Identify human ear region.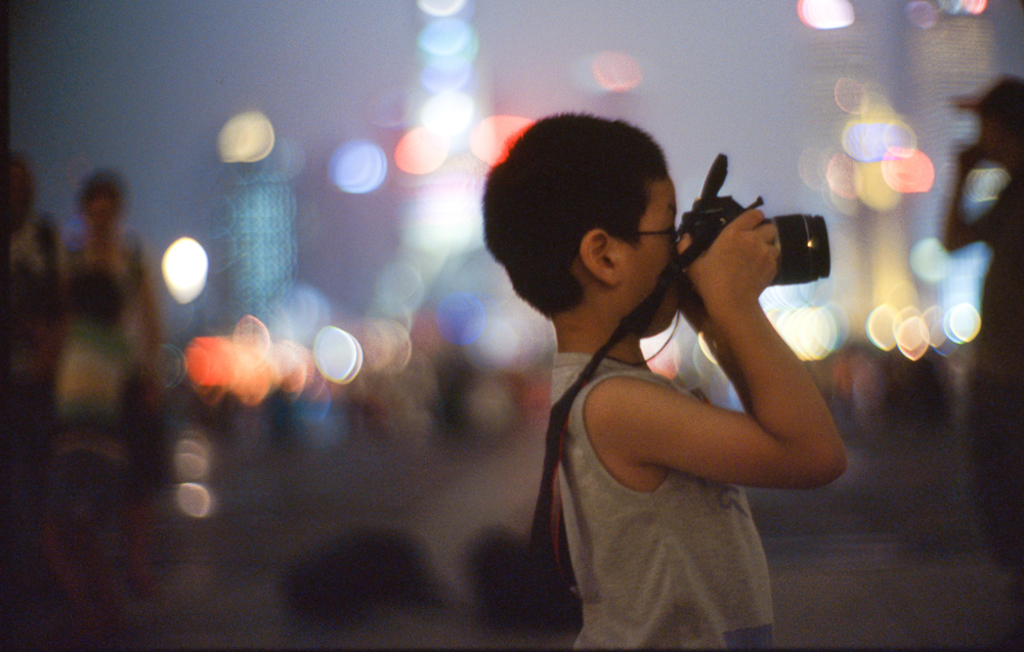
Region: [x1=583, y1=229, x2=622, y2=279].
